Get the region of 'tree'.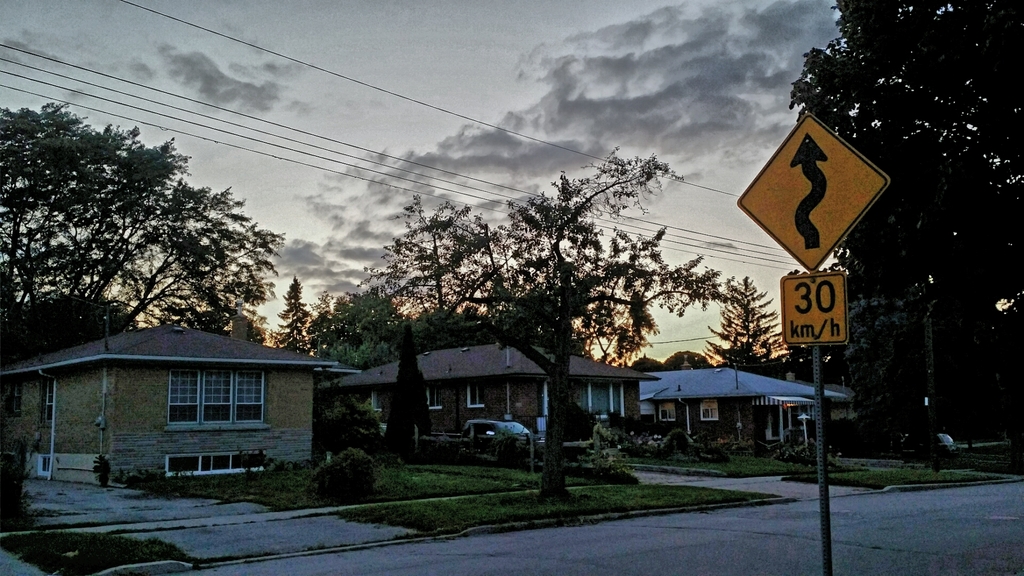
(x1=0, y1=97, x2=294, y2=367).
